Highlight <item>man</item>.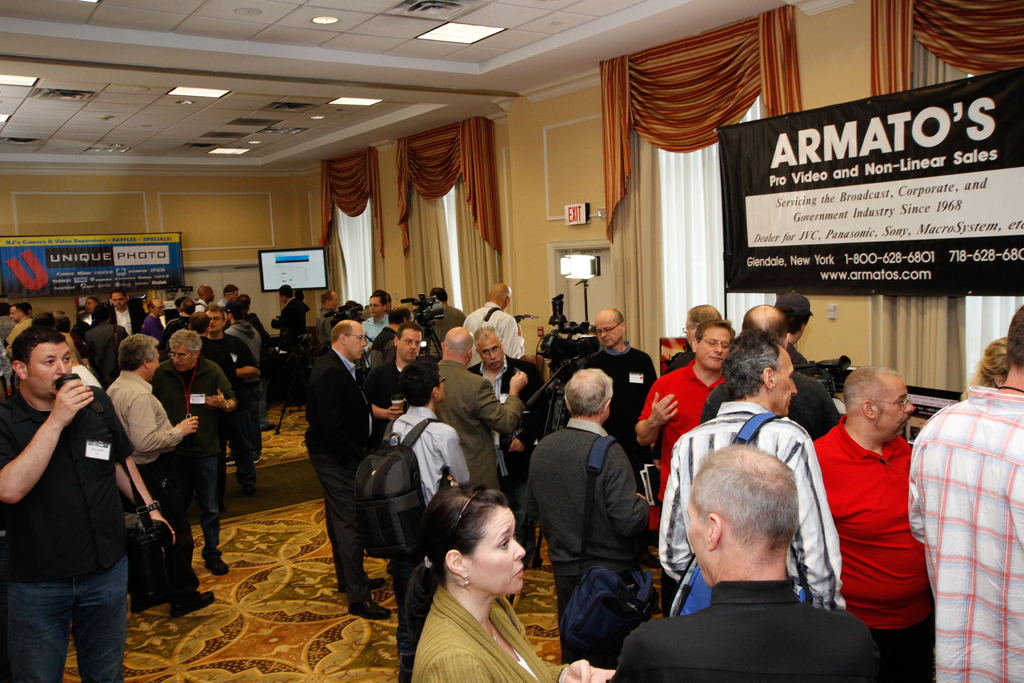
Highlighted region: crop(458, 284, 526, 370).
